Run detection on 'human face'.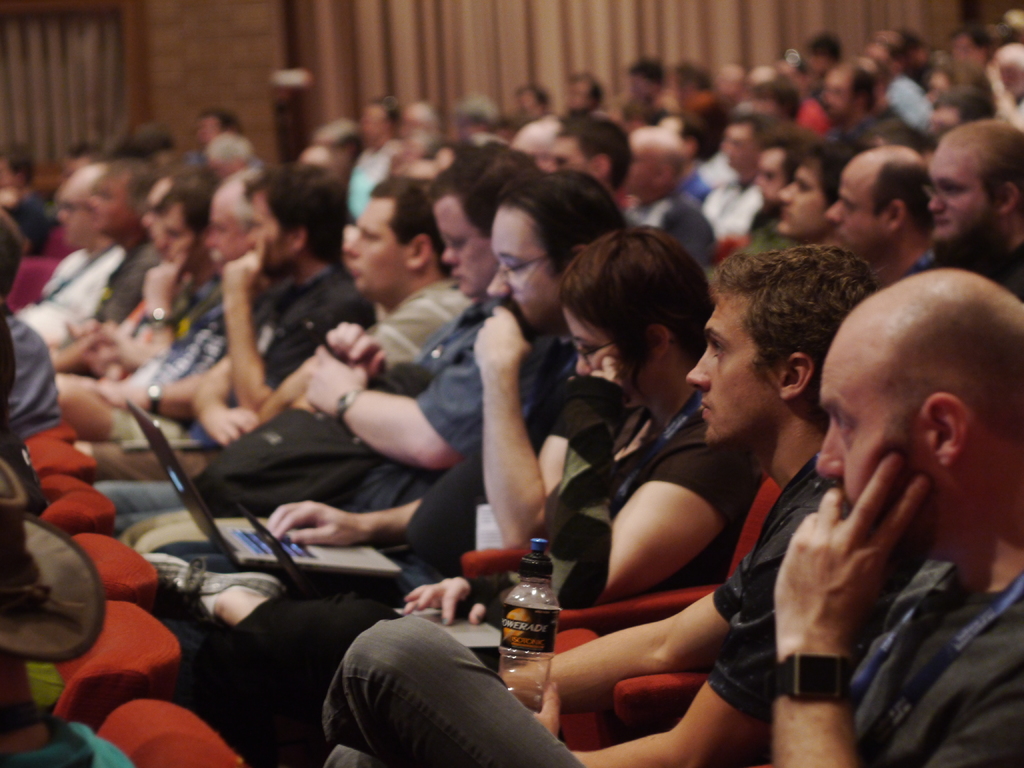
Result: 932, 147, 989, 248.
